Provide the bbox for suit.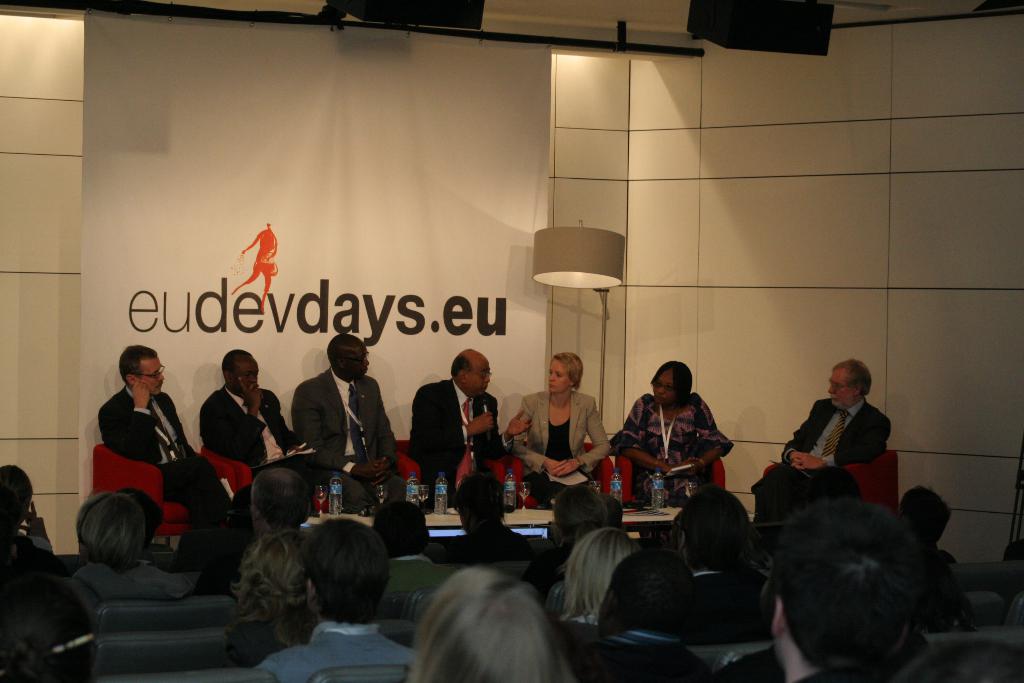
x1=402, y1=381, x2=513, y2=500.
